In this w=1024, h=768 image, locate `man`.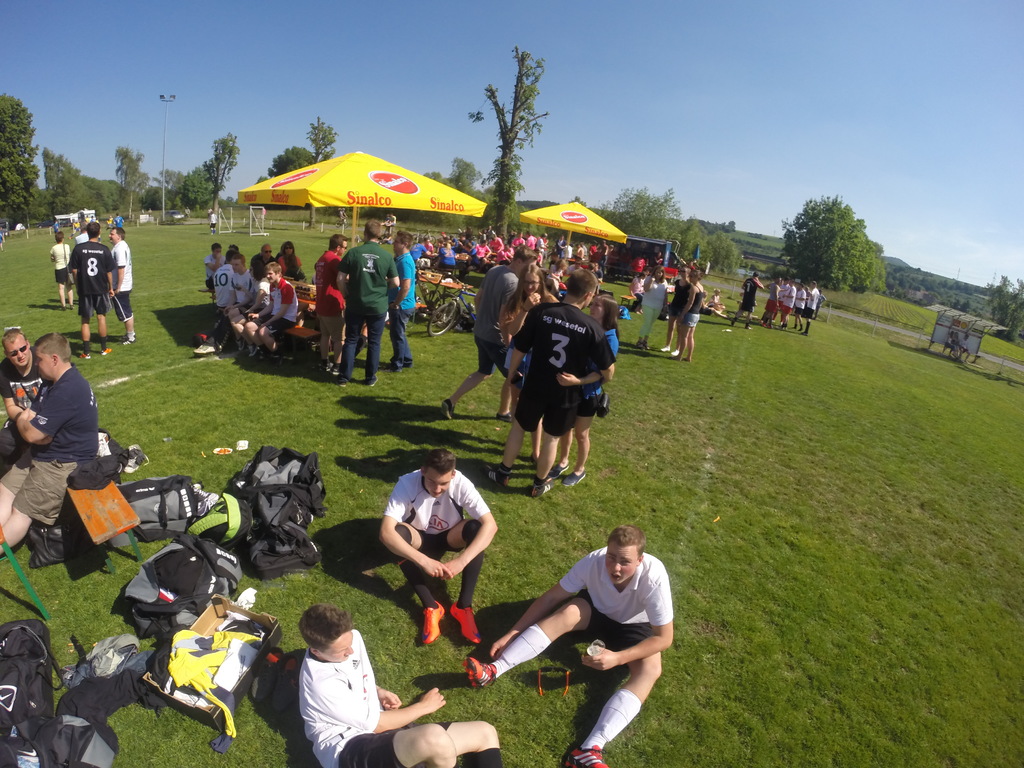
Bounding box: [204, 243, 223, 292].
